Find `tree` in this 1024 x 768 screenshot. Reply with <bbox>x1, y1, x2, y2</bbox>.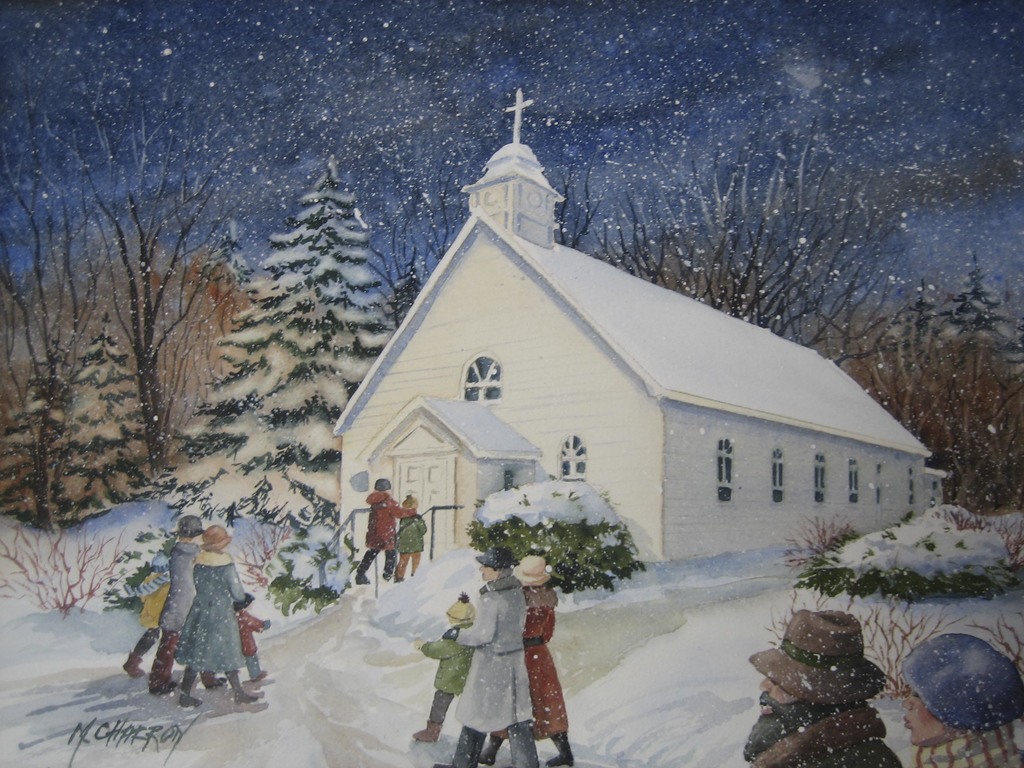
<bbox>149, 141, 403, 521</bbox>.
